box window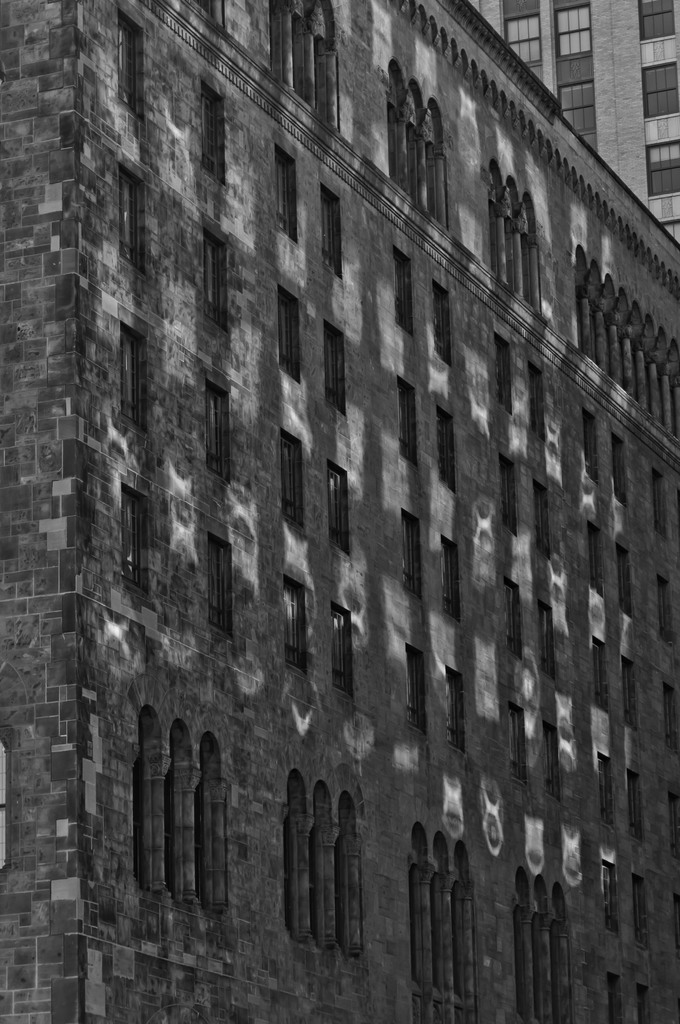
l=544, t=720, r=562, b=799
